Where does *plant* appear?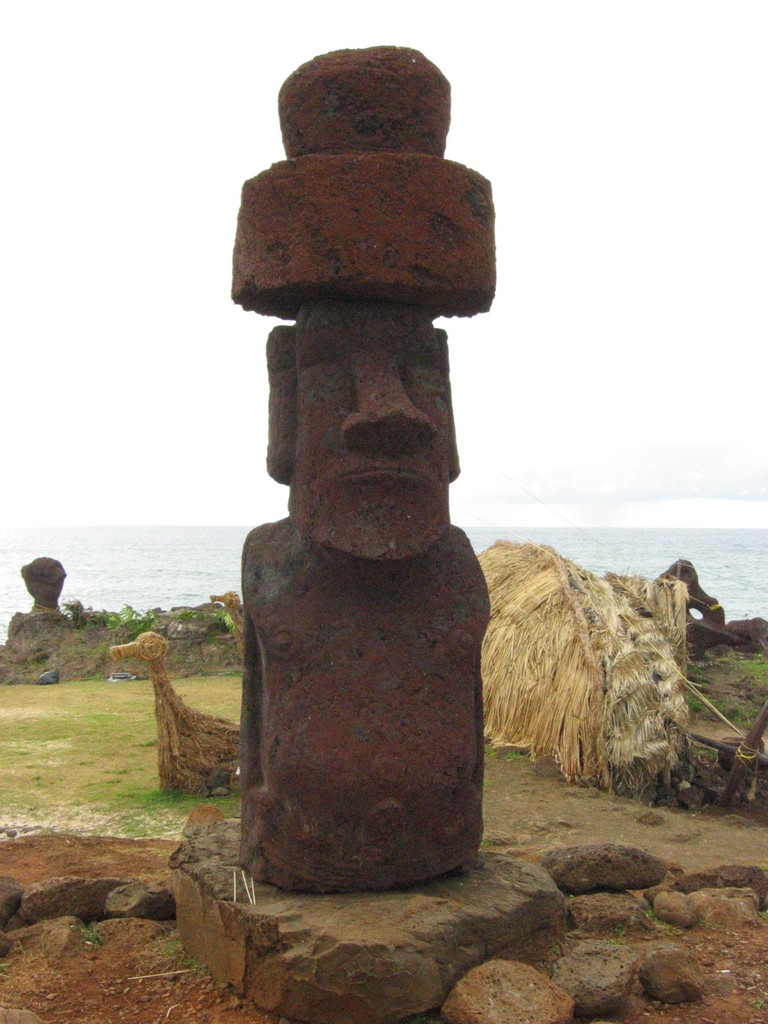
Appears at crop(643, 907, 671, 937).
